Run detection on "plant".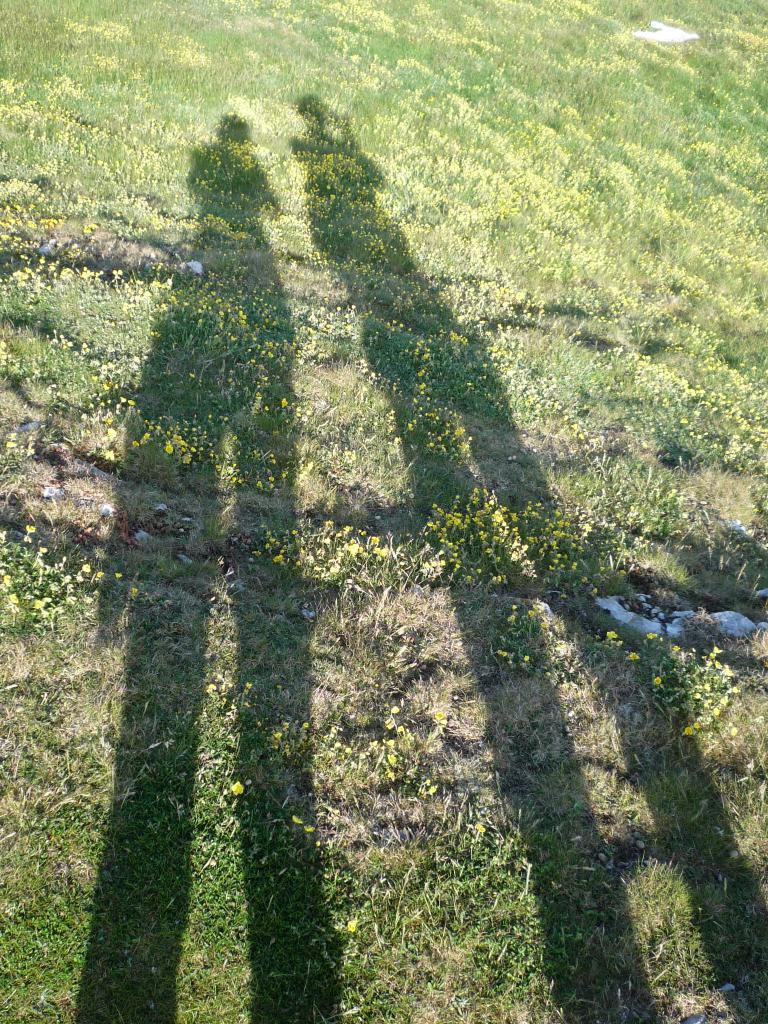
Result: 410/480/621/604.
